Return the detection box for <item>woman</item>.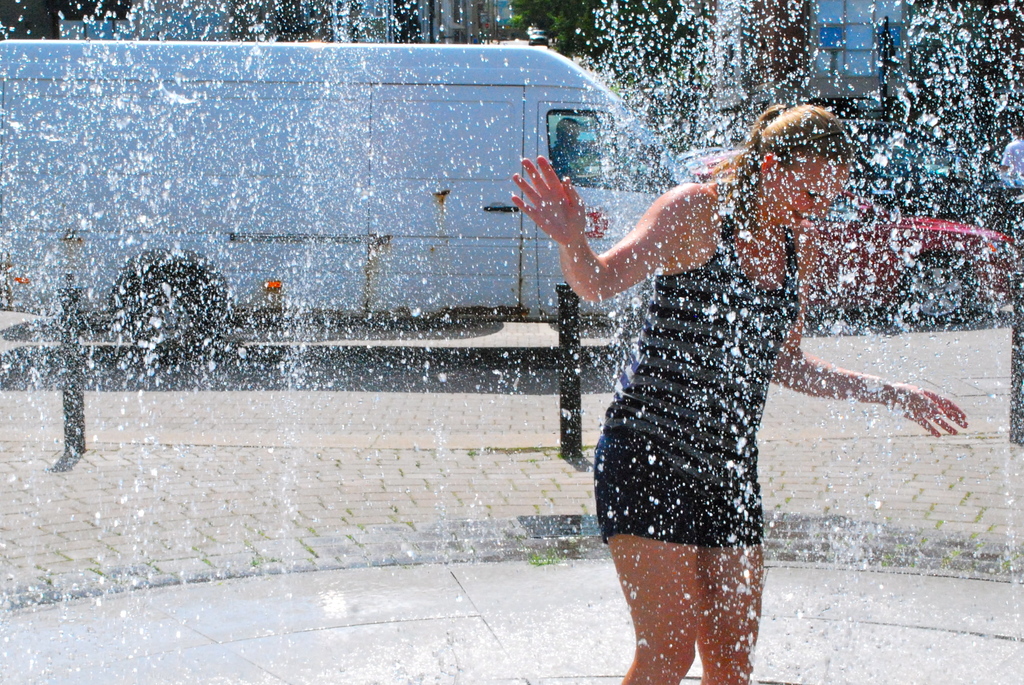
(left=506, top=93, right=970, bottom=684).
